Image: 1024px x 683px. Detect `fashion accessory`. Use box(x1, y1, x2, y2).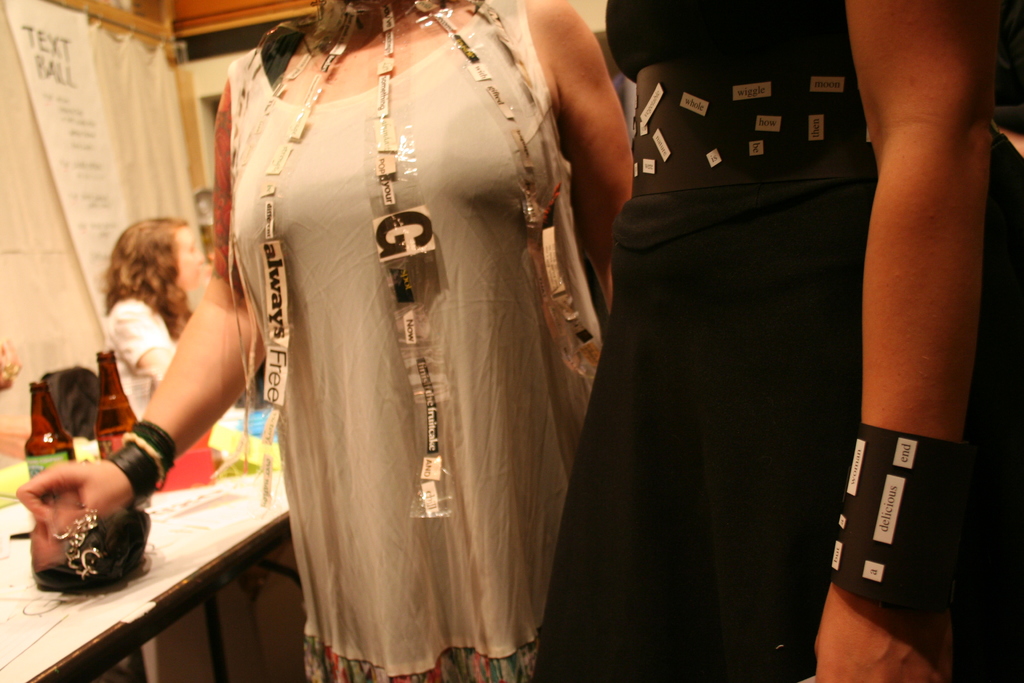
box(28, 514, 145, 584).
